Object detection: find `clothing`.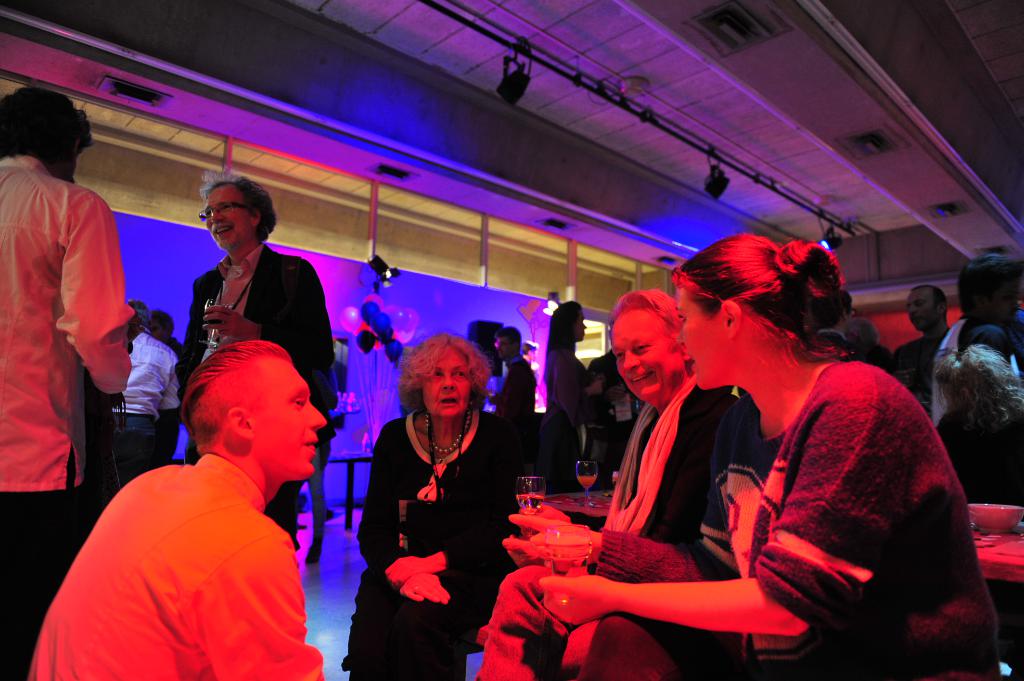
(left=571, top=361, right=1004, bottom=680).
